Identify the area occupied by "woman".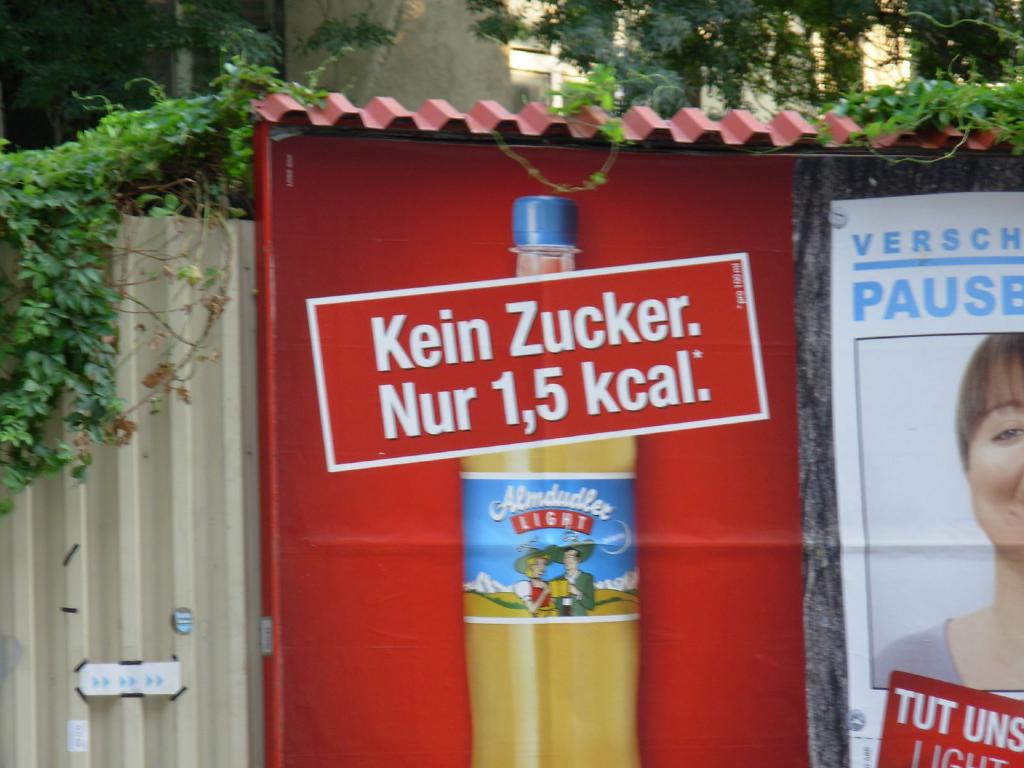
Area: detection(872, 334, 1023, 687).
